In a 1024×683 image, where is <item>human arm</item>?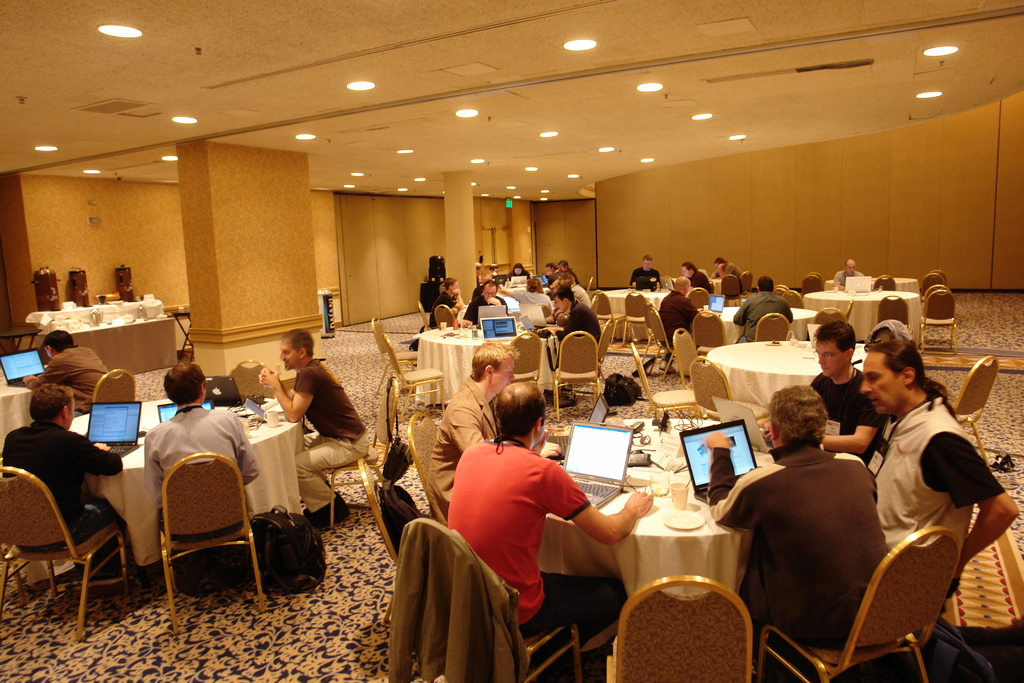
region(539, 459, 660, 545).
